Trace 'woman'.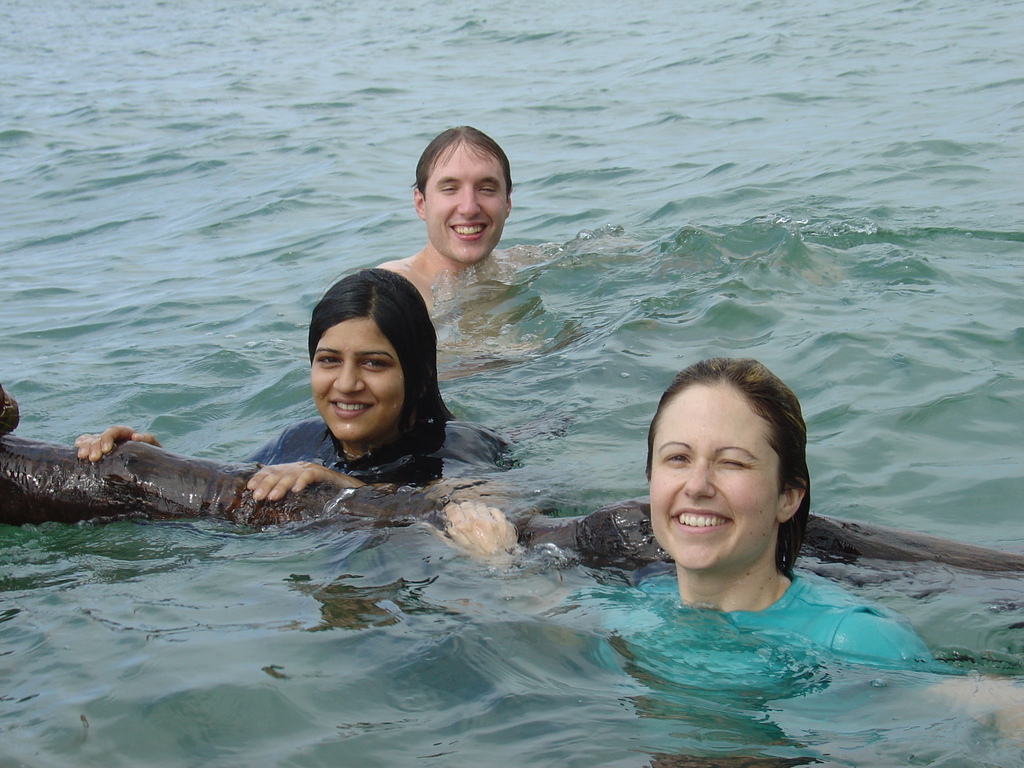
Traced to 438 358 1023 757.
